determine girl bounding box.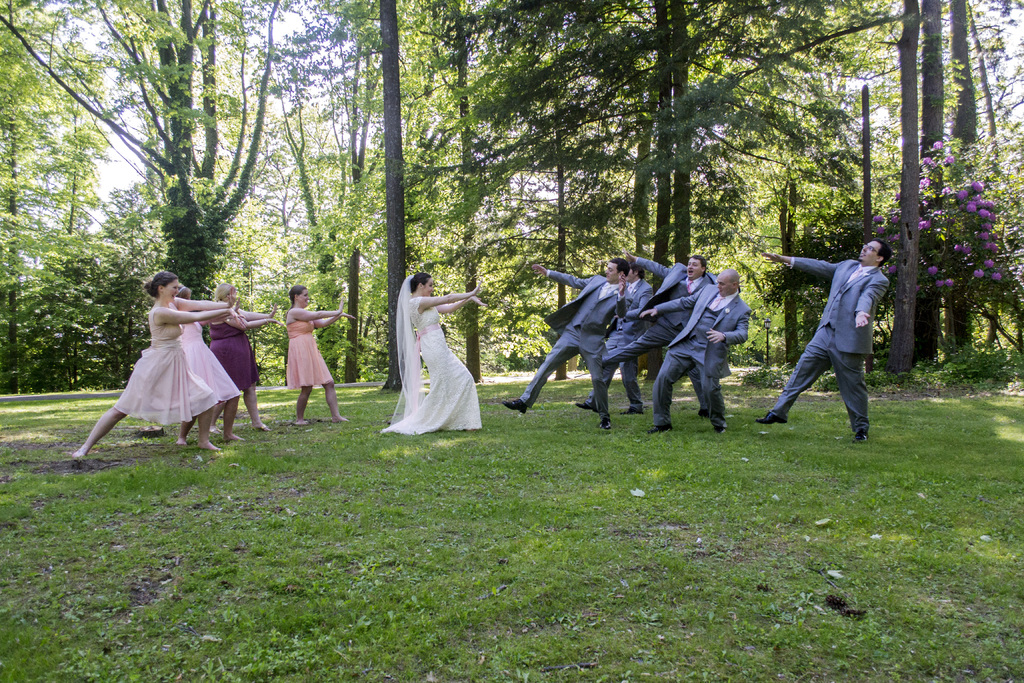
Determined: 209,270,281,429.
